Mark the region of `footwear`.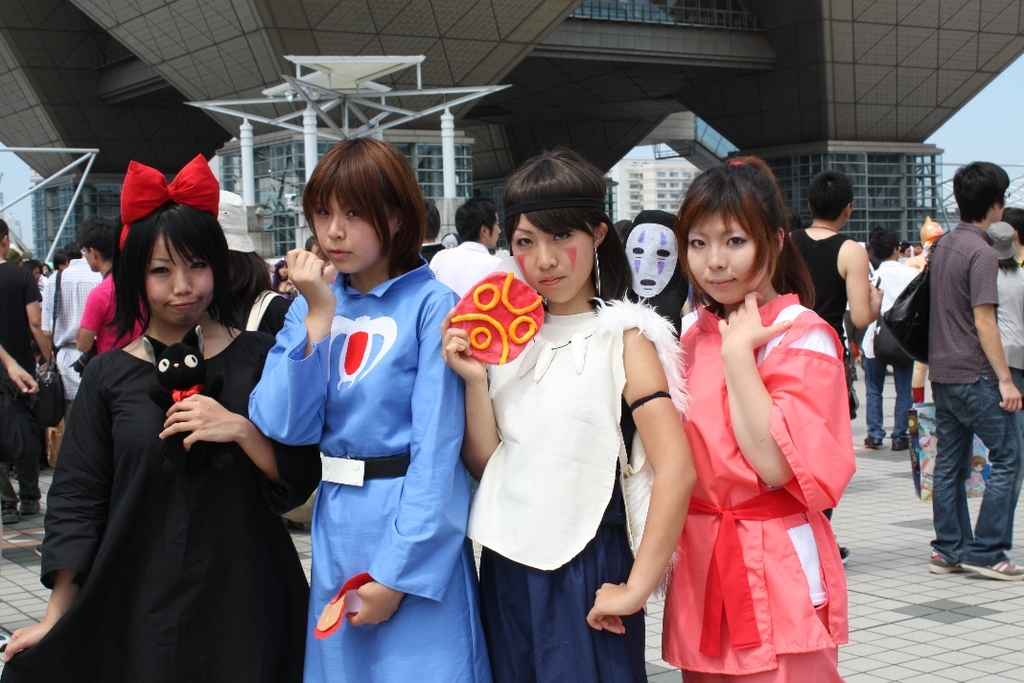
Region: {"x1": 960, "y1": 557, "x2": 1023, "y2": 581}.
